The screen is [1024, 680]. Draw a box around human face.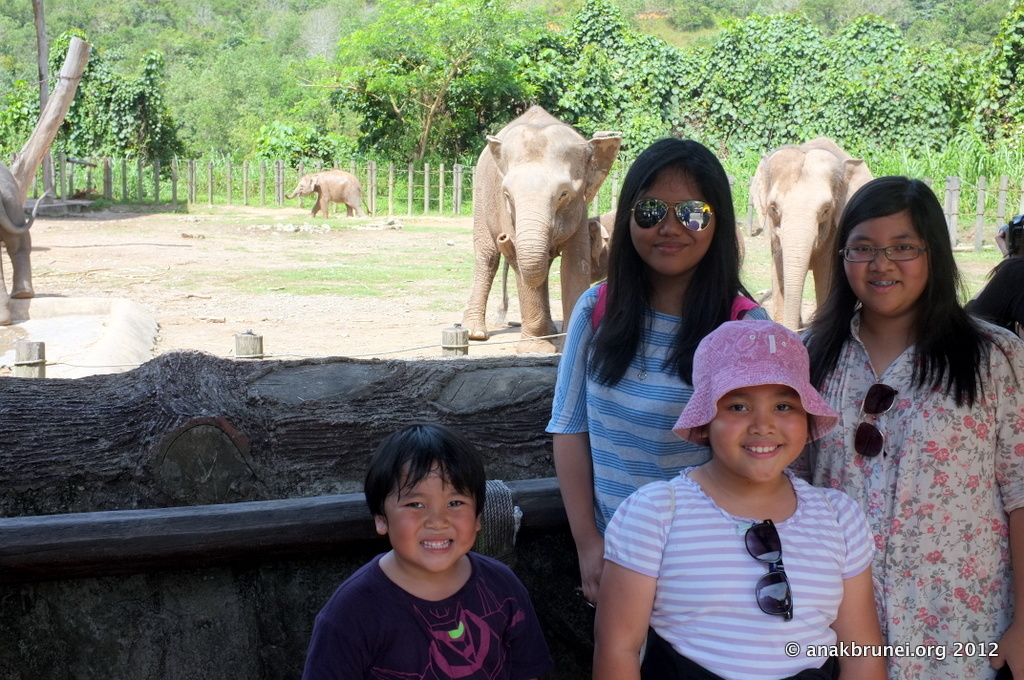
388 452 478 574.
